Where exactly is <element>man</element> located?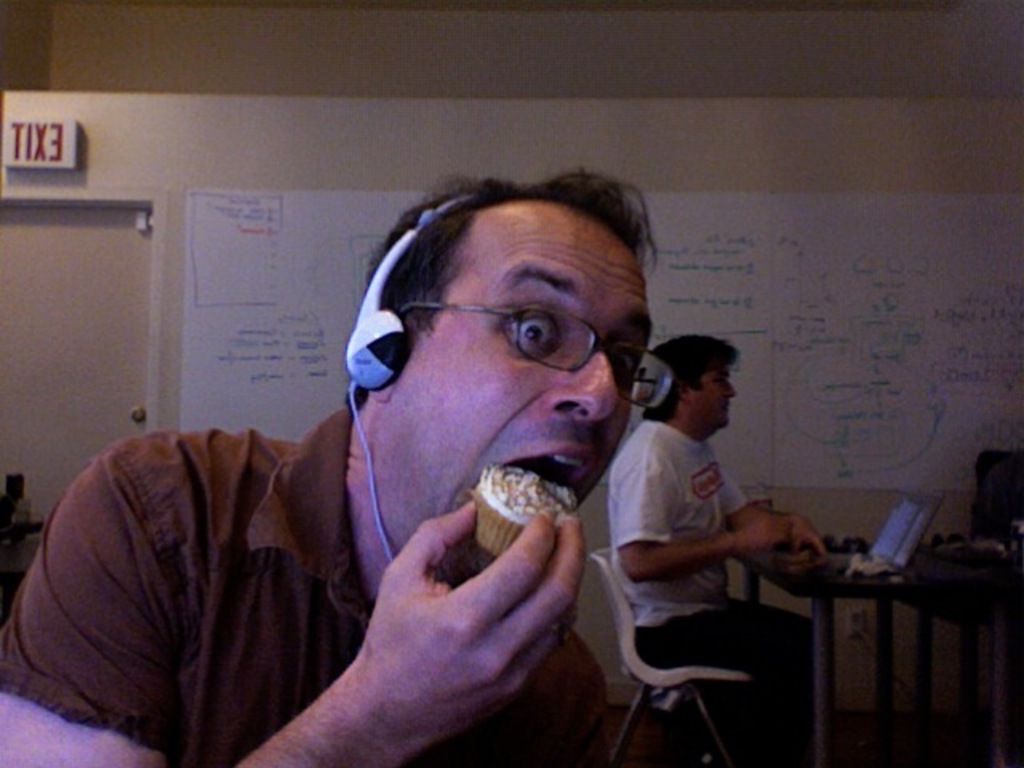
Its bounding box is 570, 330, 827, 730.
